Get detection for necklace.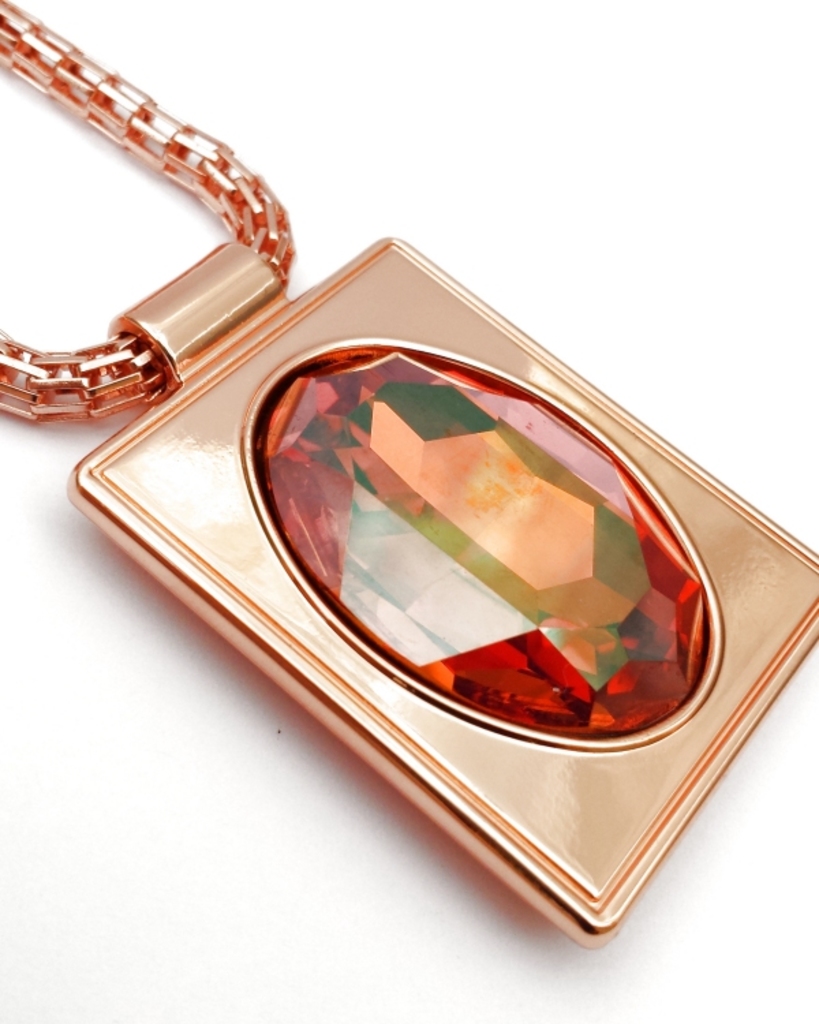
Detection: detection(0, 0, 818, 957).
